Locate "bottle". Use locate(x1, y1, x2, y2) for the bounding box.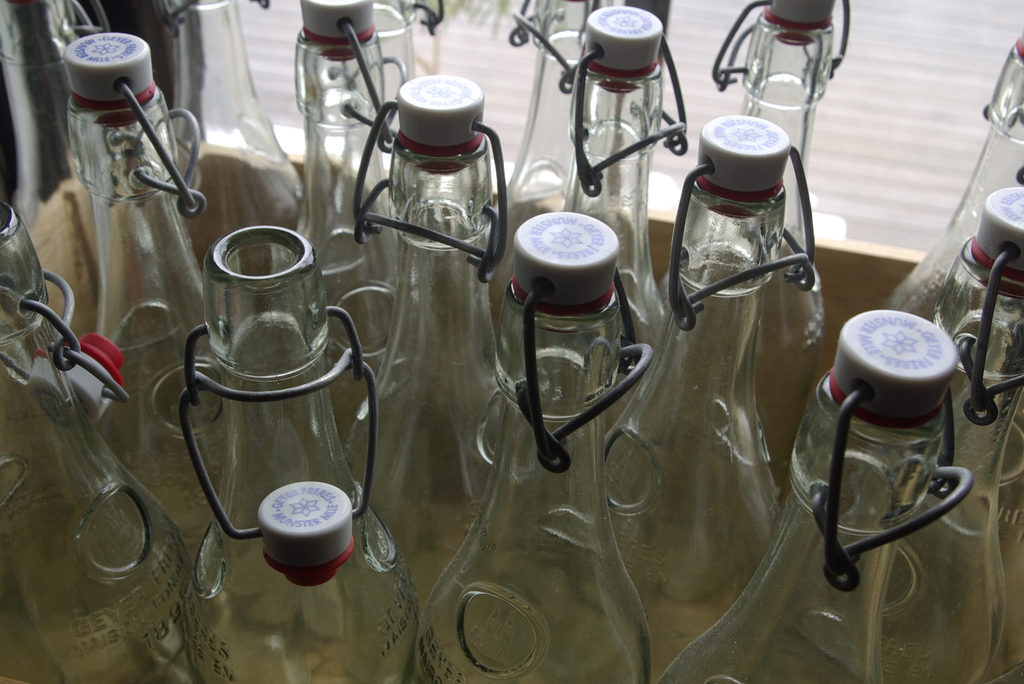
locate(0, 204, 196, 683).
